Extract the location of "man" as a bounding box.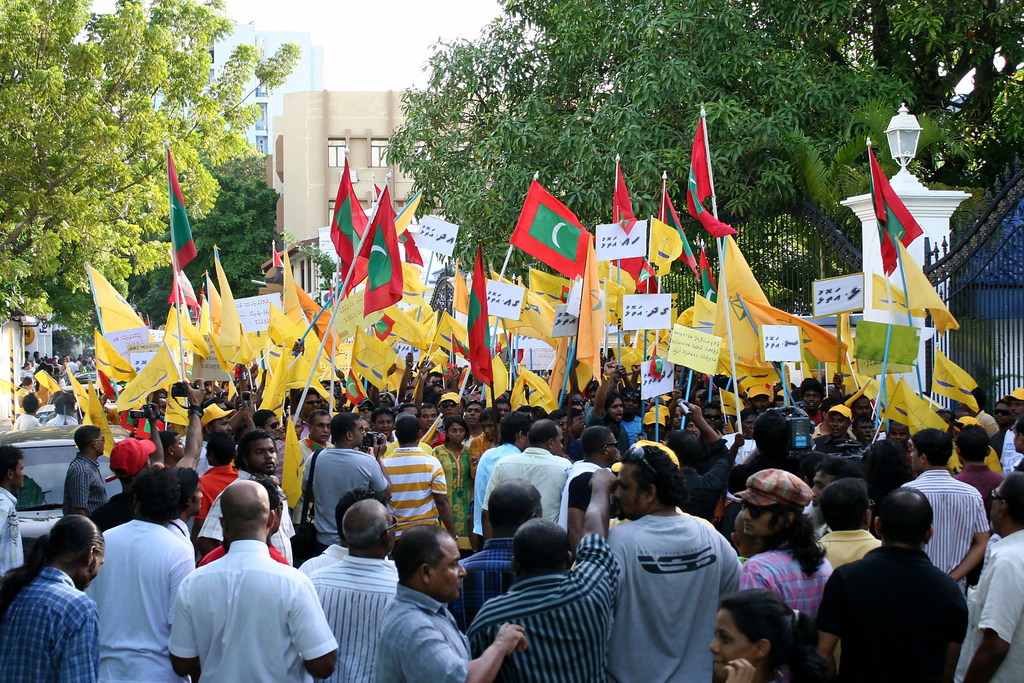
rect(554, 425, 619, 555).
